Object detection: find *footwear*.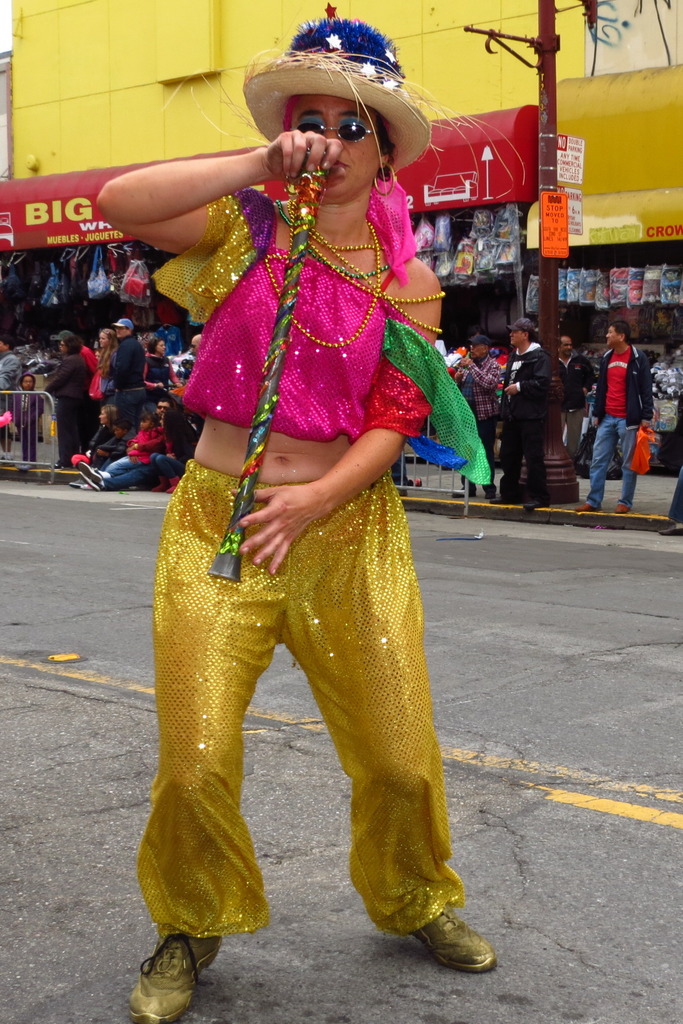
[166,476,178,492].
